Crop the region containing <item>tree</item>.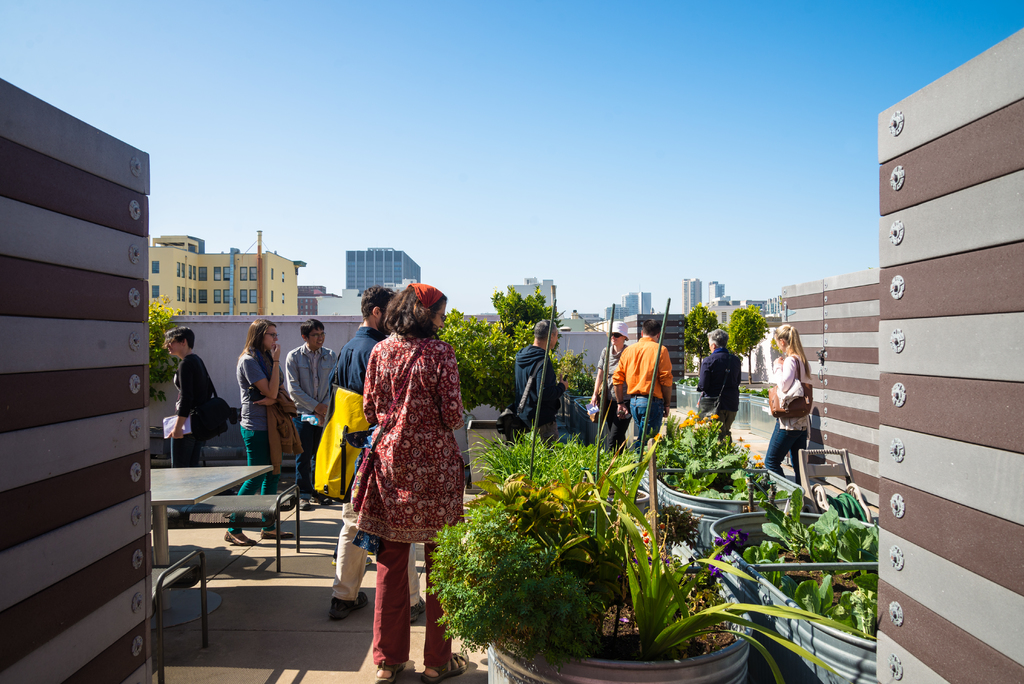
Crop region: [436, 305, 530, 412].
